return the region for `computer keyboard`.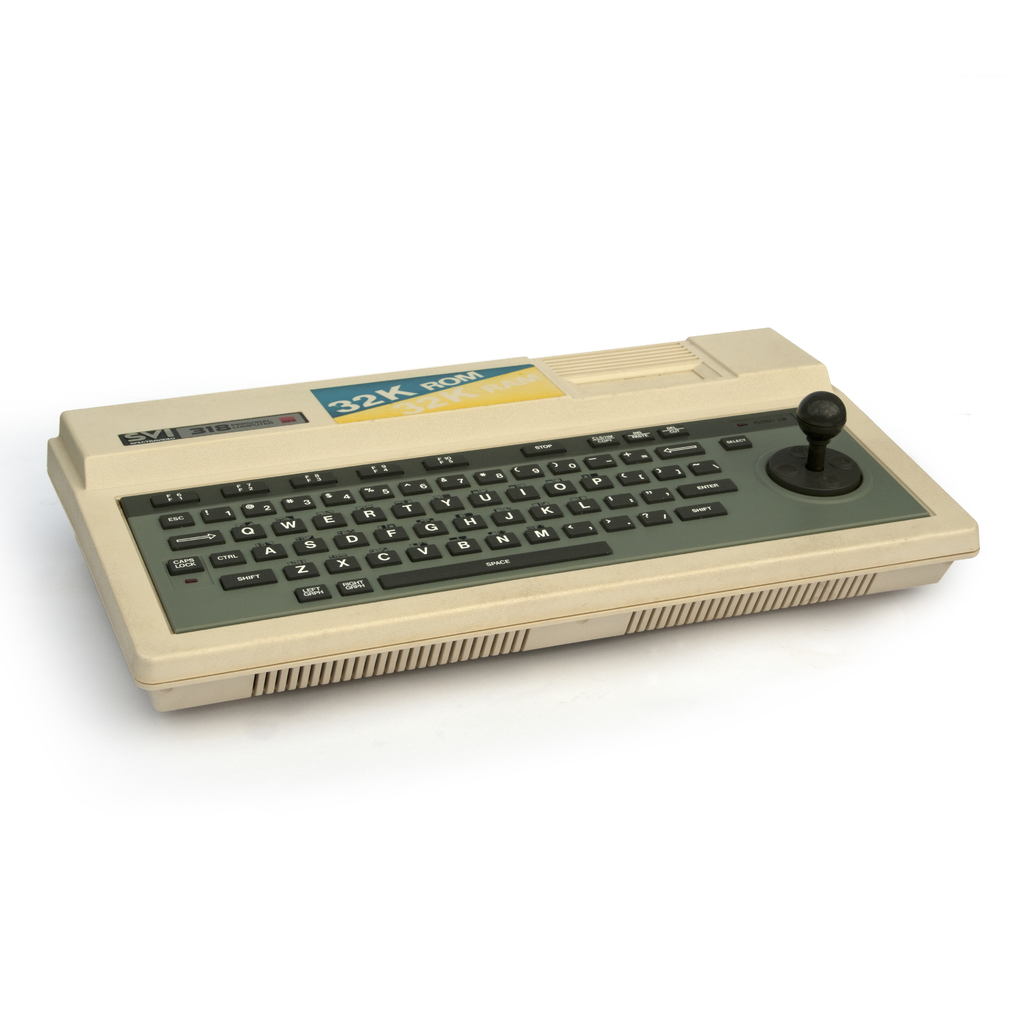
select_region(46, 321, 986, 714).
